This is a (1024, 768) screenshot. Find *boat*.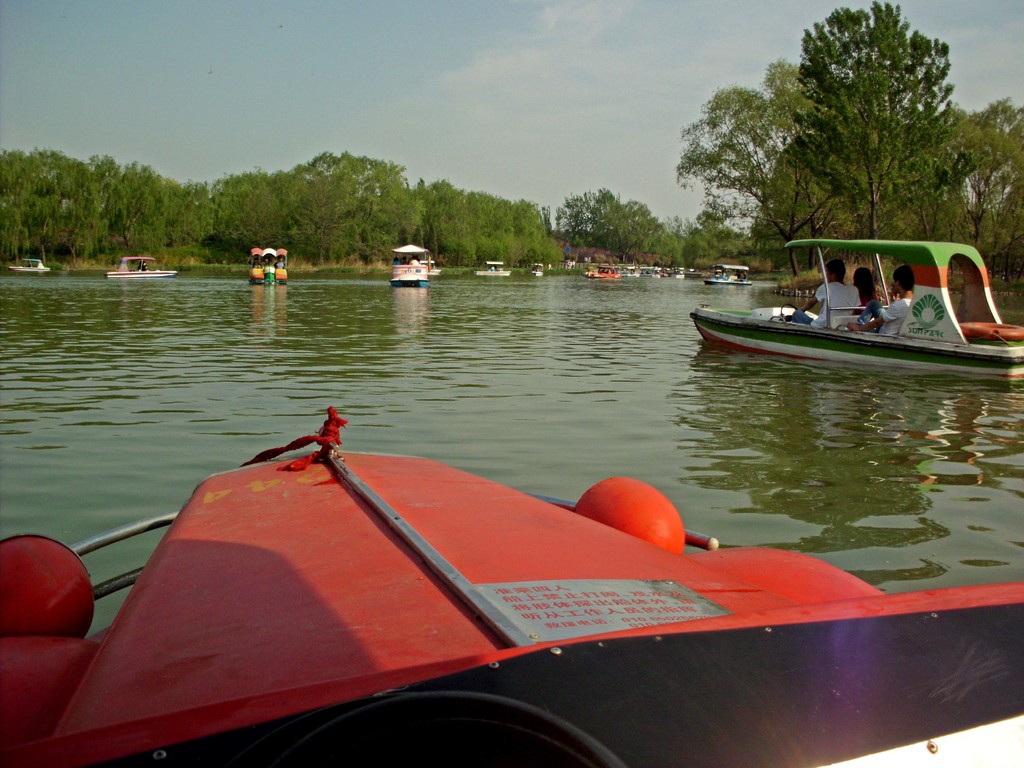
Bounding box: x1=585, y1=260, x2=621, y2=282.
